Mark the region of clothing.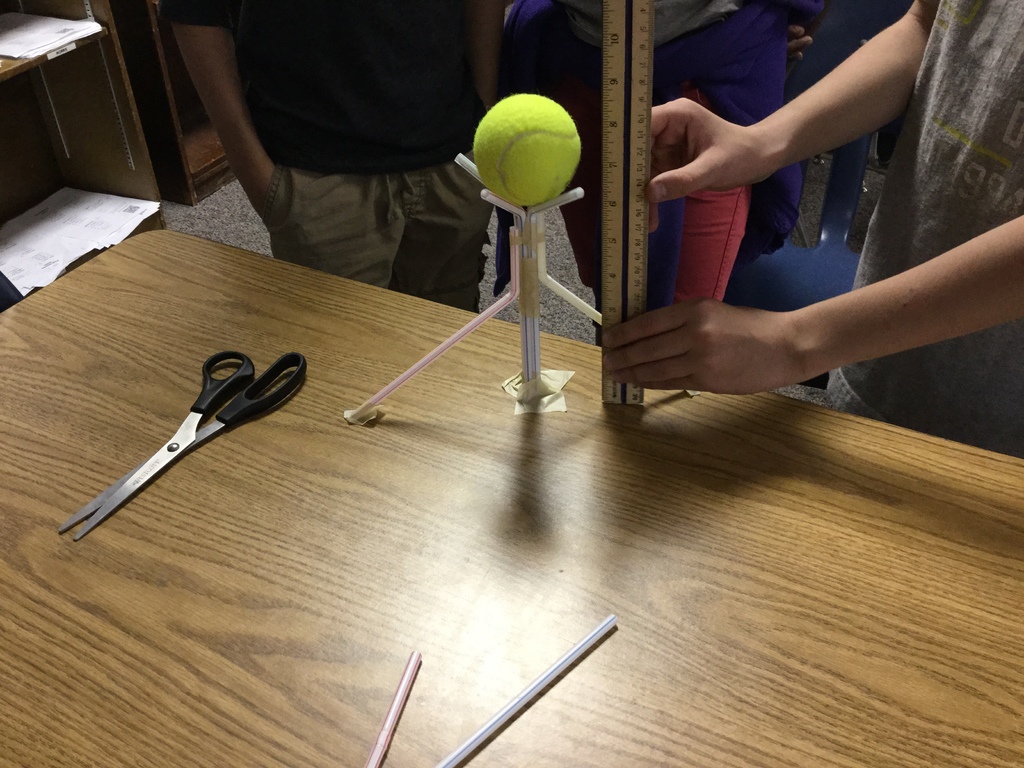
Region: BBox(177, 0, 487, 303).
